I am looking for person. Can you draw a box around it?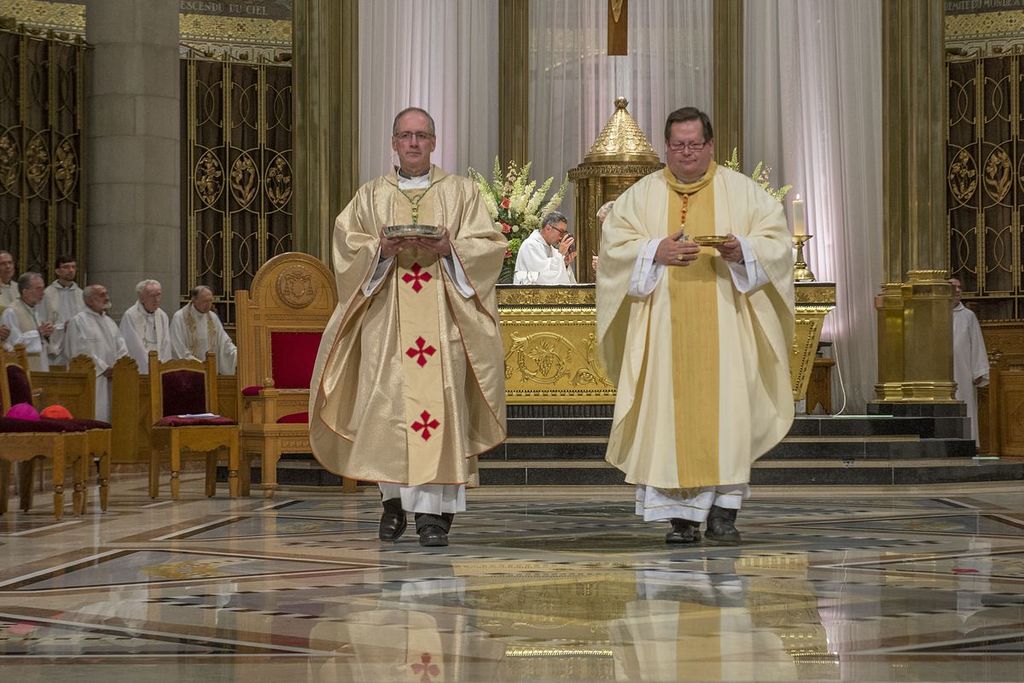
Sure, the bounding box is [x1=68, y1=284, x2=128, y2=425].
